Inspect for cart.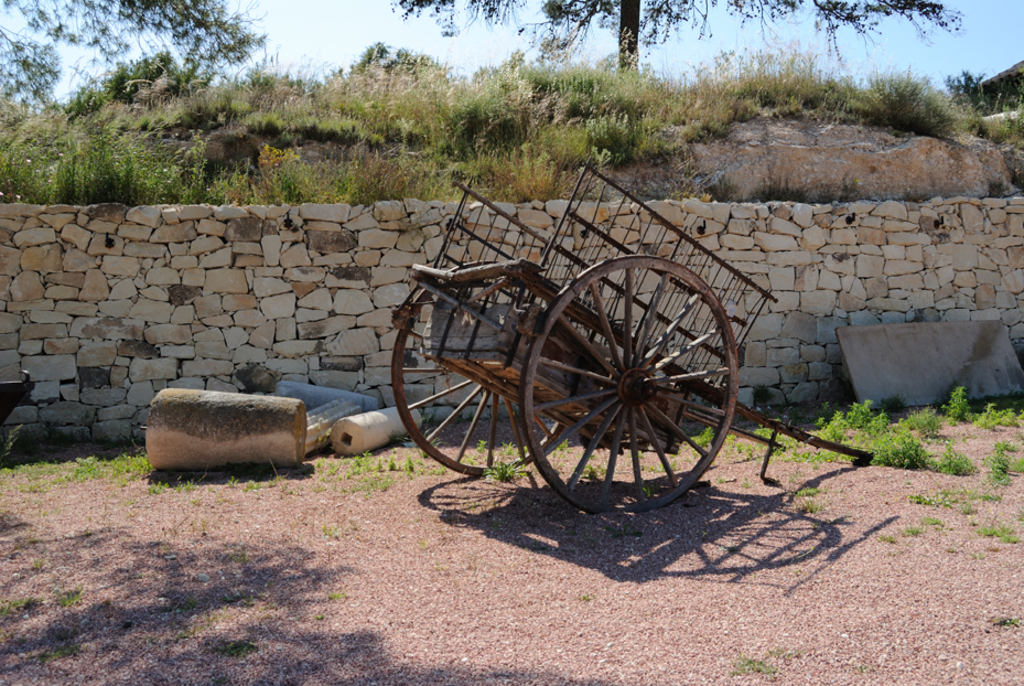
Inspection: x1=387 y1=160 x2=872 y2=518.
